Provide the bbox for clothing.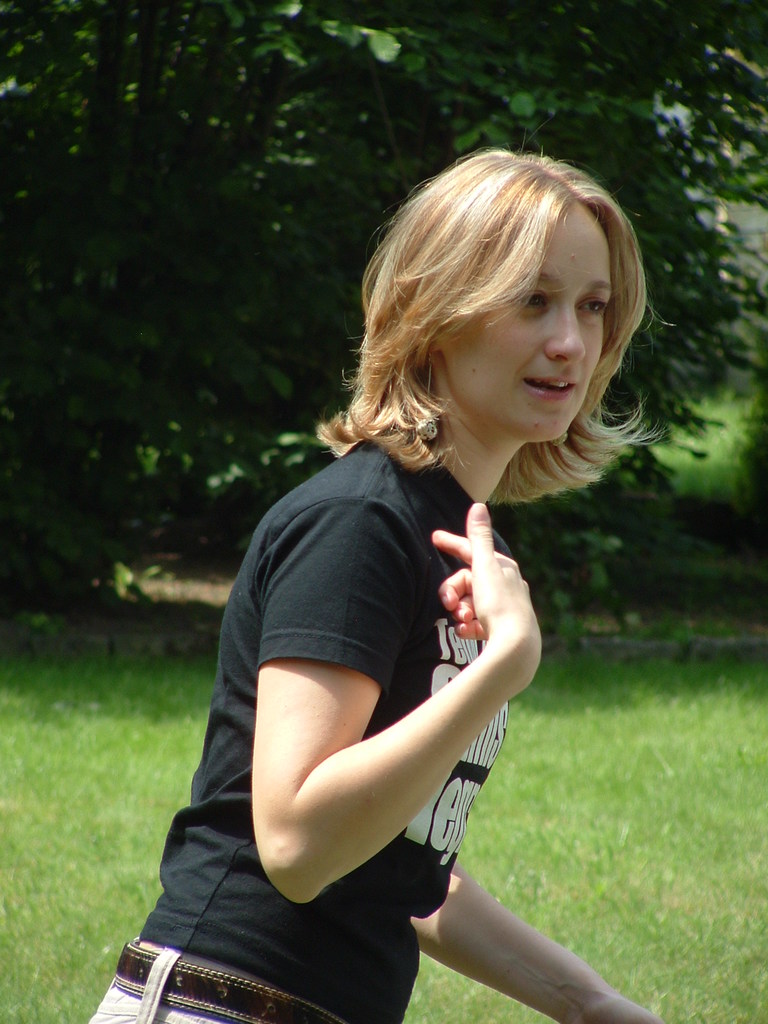
(left=91, top=945, right=337, bottom=1023).
